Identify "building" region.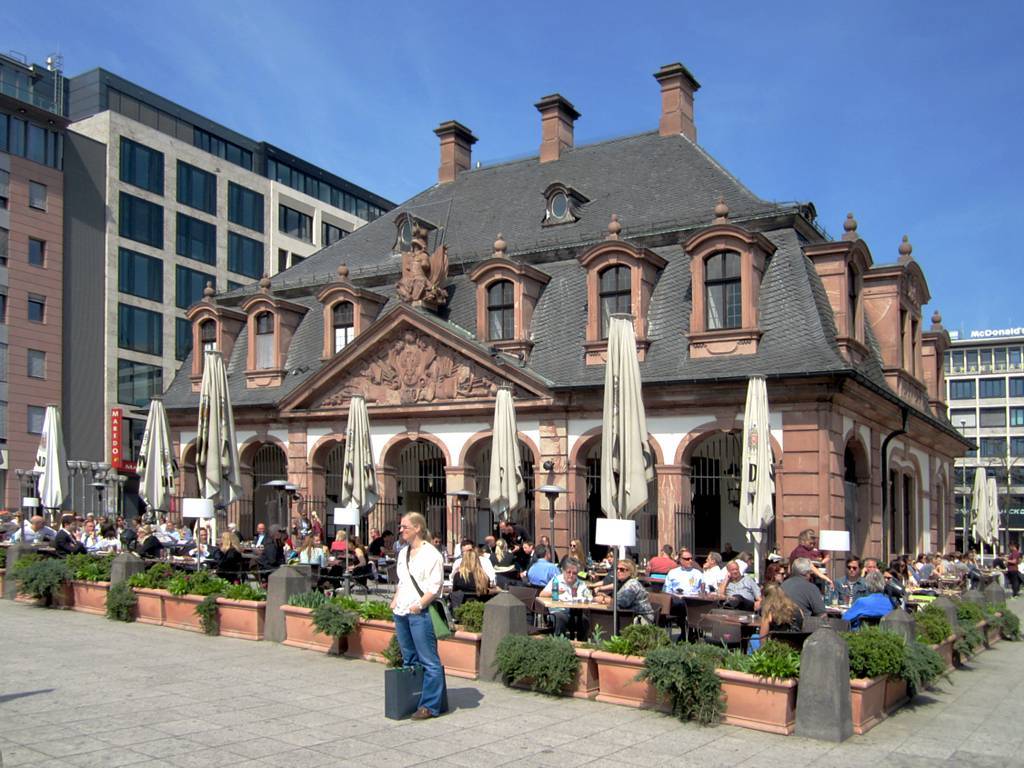
Region: crop(948, 322, 1023, 581).
